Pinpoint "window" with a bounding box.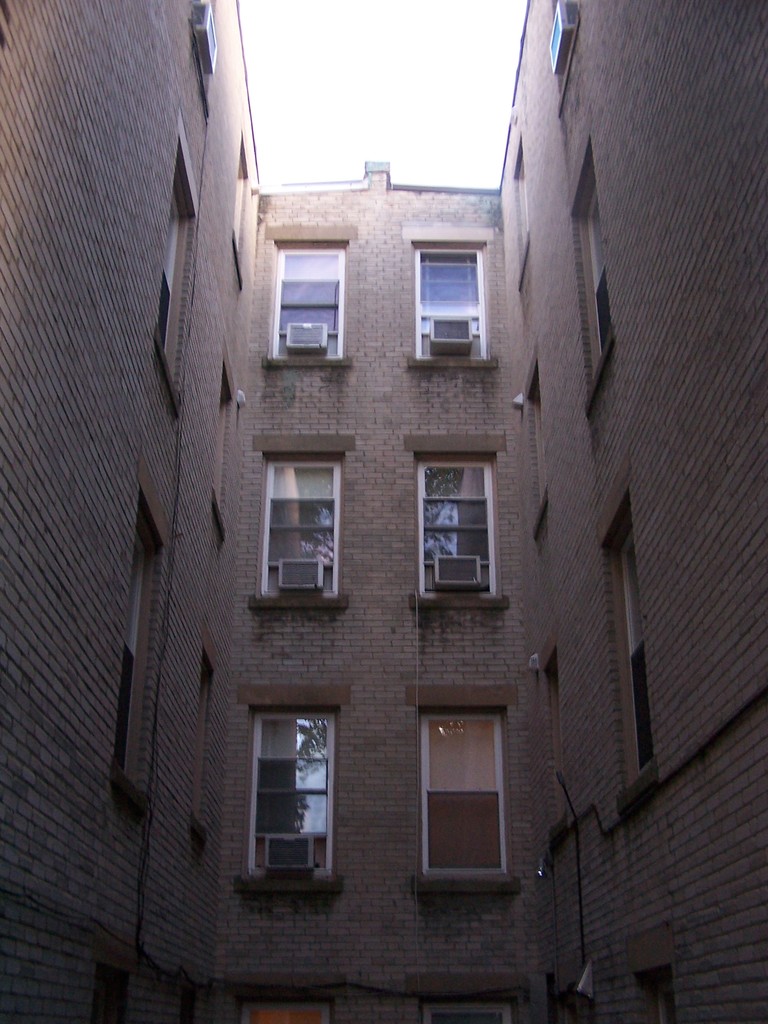
detection(269, 246, 344, 369).
